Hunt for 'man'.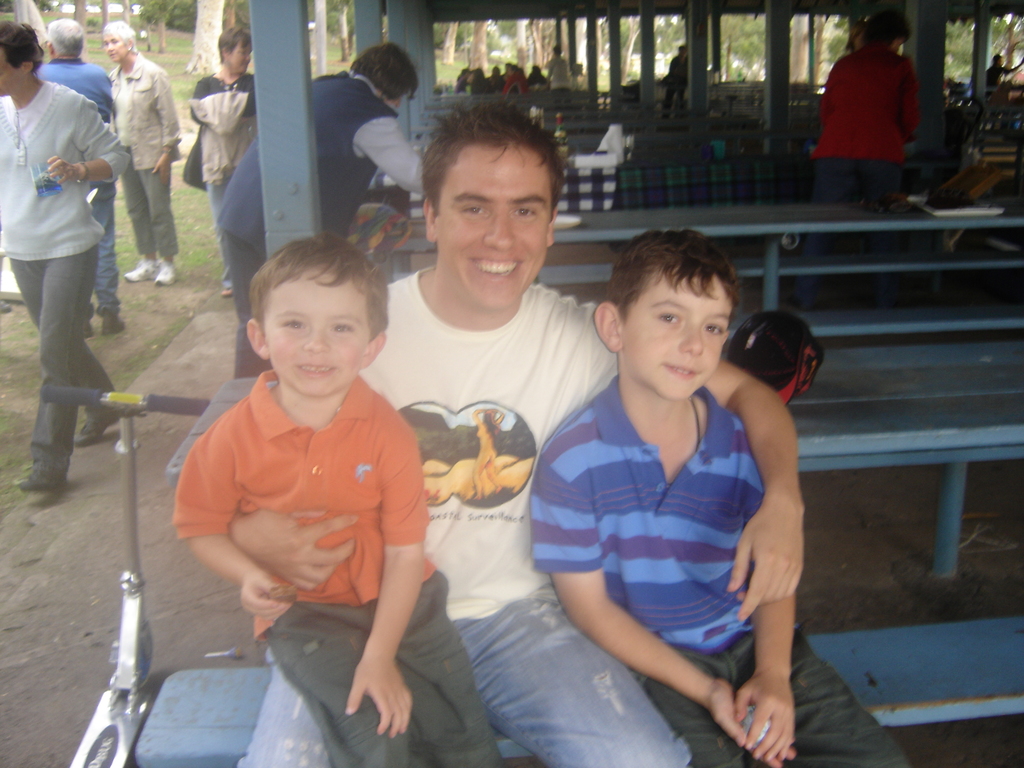
Hunted down at 221/97/799/767.
